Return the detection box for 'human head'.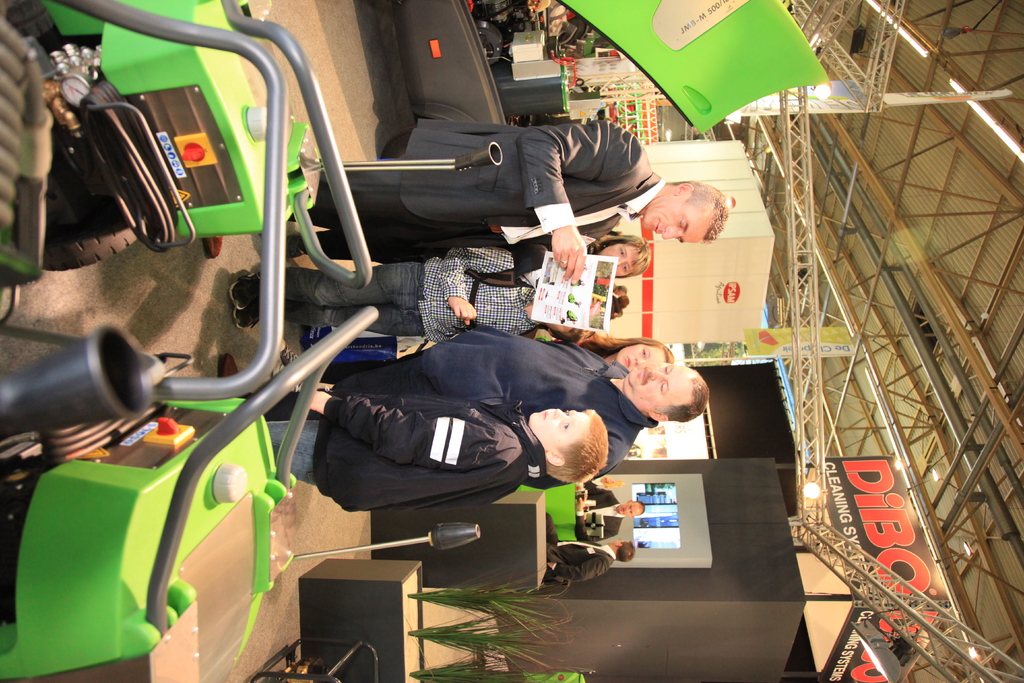
641, 180, 725, 245.
